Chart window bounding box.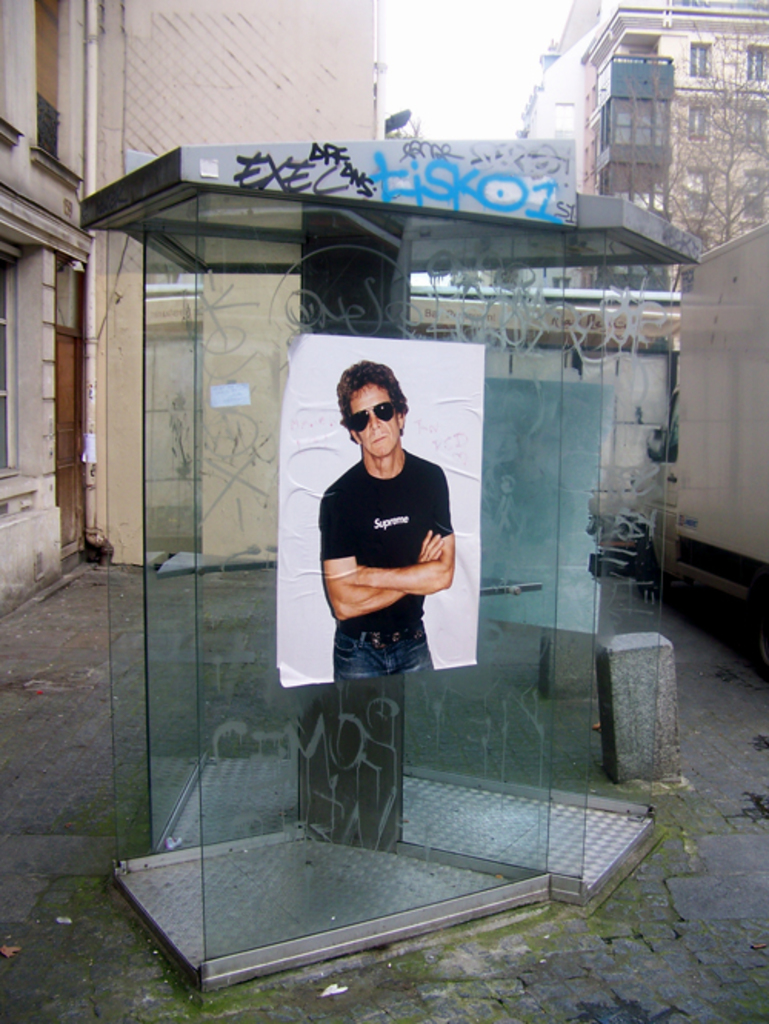
Charted: {"x1": 0, "y1": 254, "x2": 29, "y2": 474}.
